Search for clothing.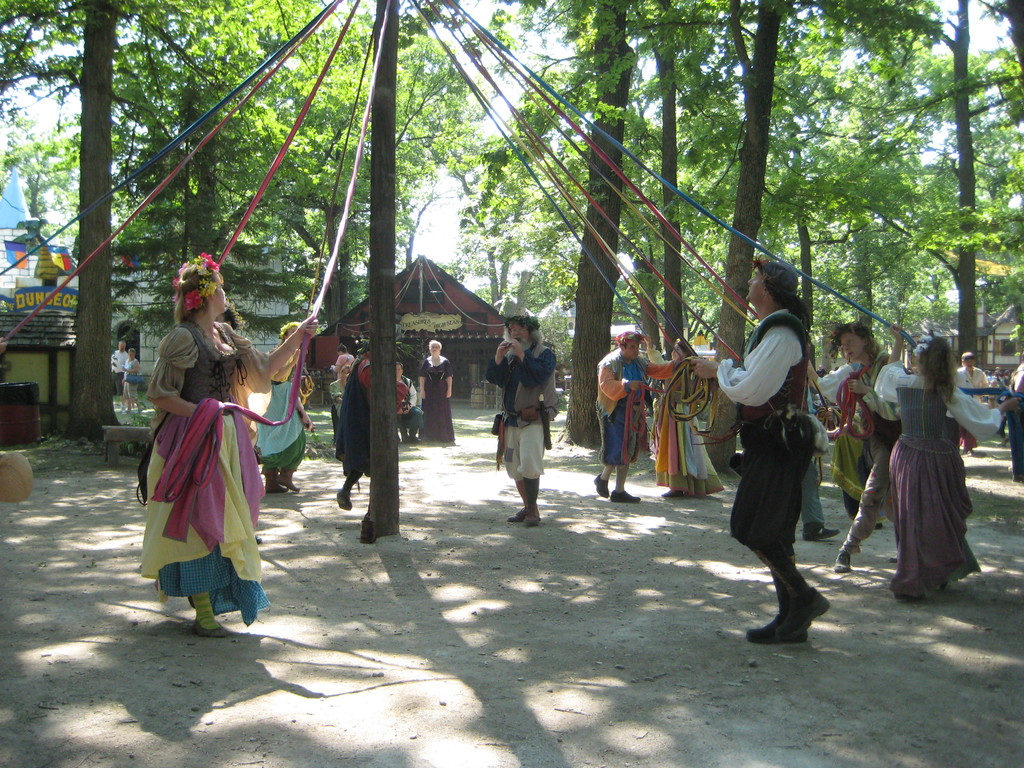
Found at pyautogui.locateOnScreen(104, 346, 128, 392).
